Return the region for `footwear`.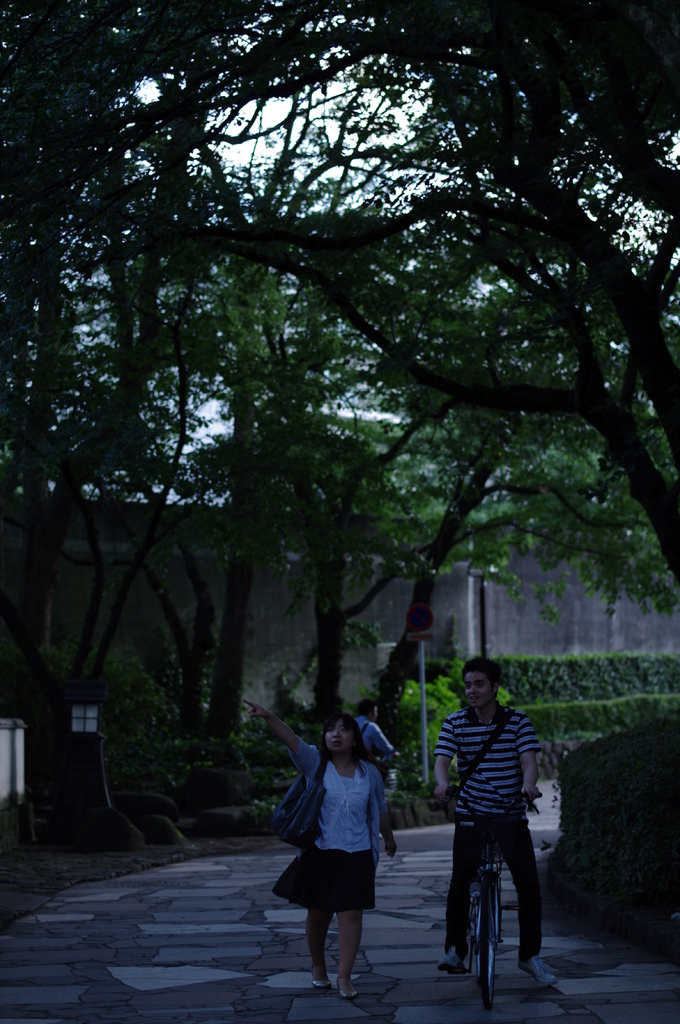
bbox=(329, 964, 366, 1008).
